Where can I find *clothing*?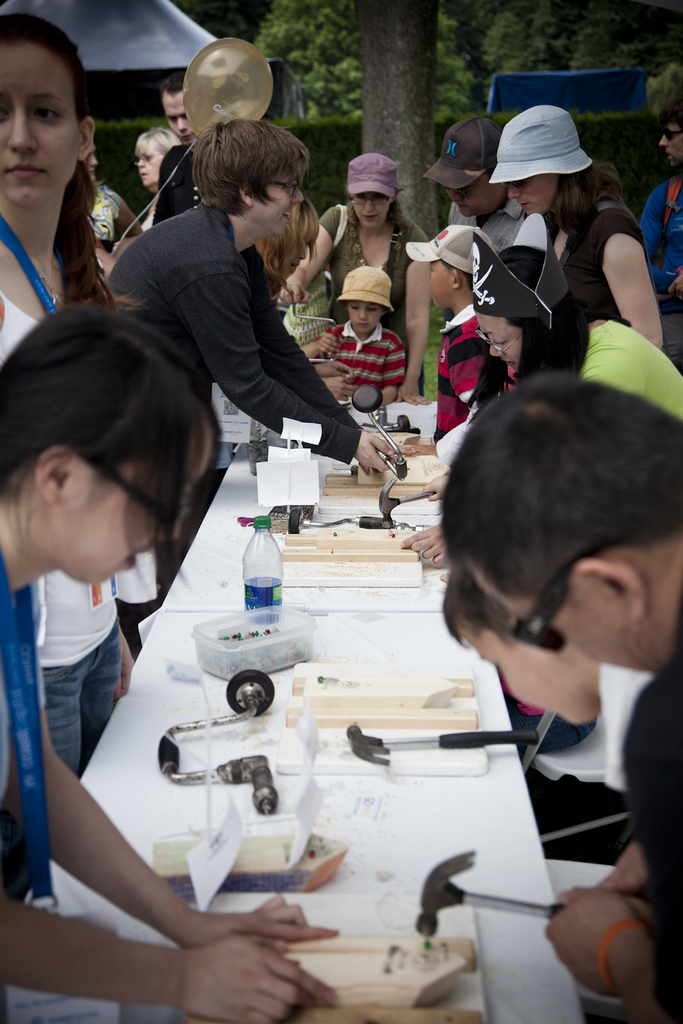
You can find it at 640 175 682 315.
